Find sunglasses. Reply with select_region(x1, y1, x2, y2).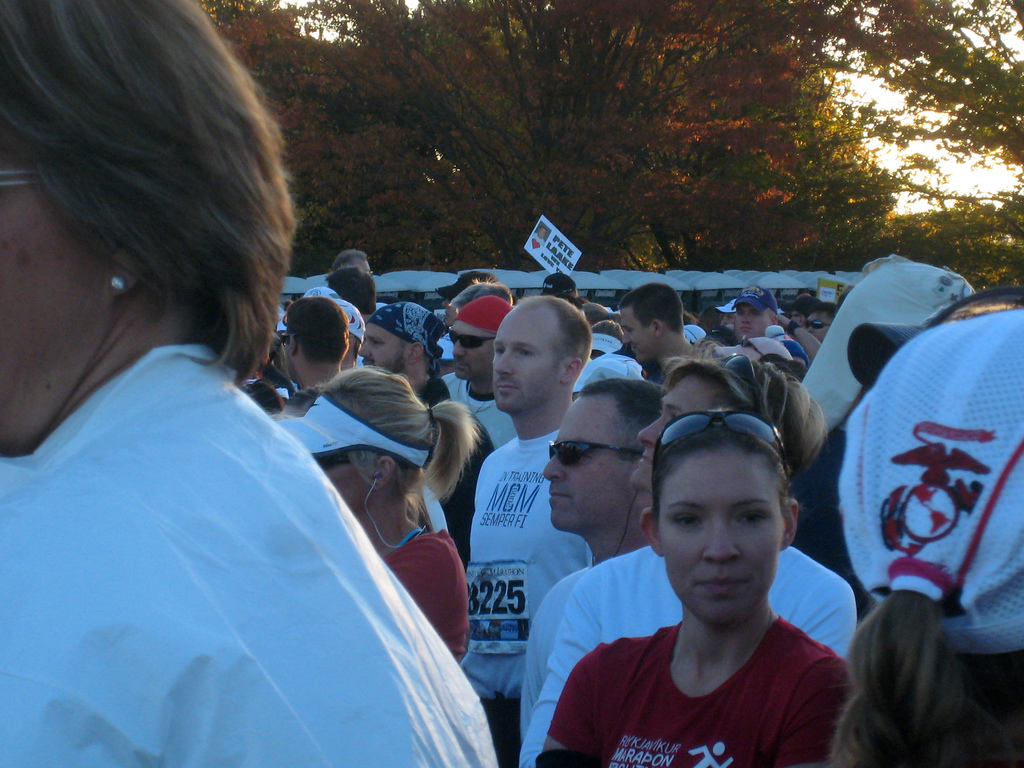
select_region(804, 320, 831, 332).
